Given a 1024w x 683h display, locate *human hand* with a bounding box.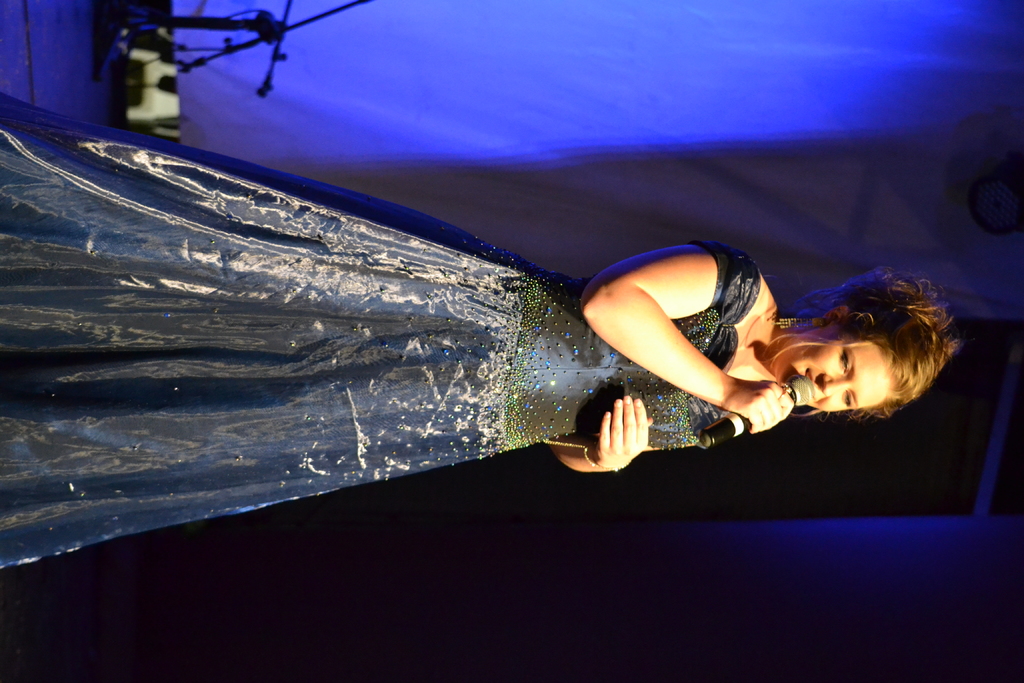
Located: 720/379/796/437.
